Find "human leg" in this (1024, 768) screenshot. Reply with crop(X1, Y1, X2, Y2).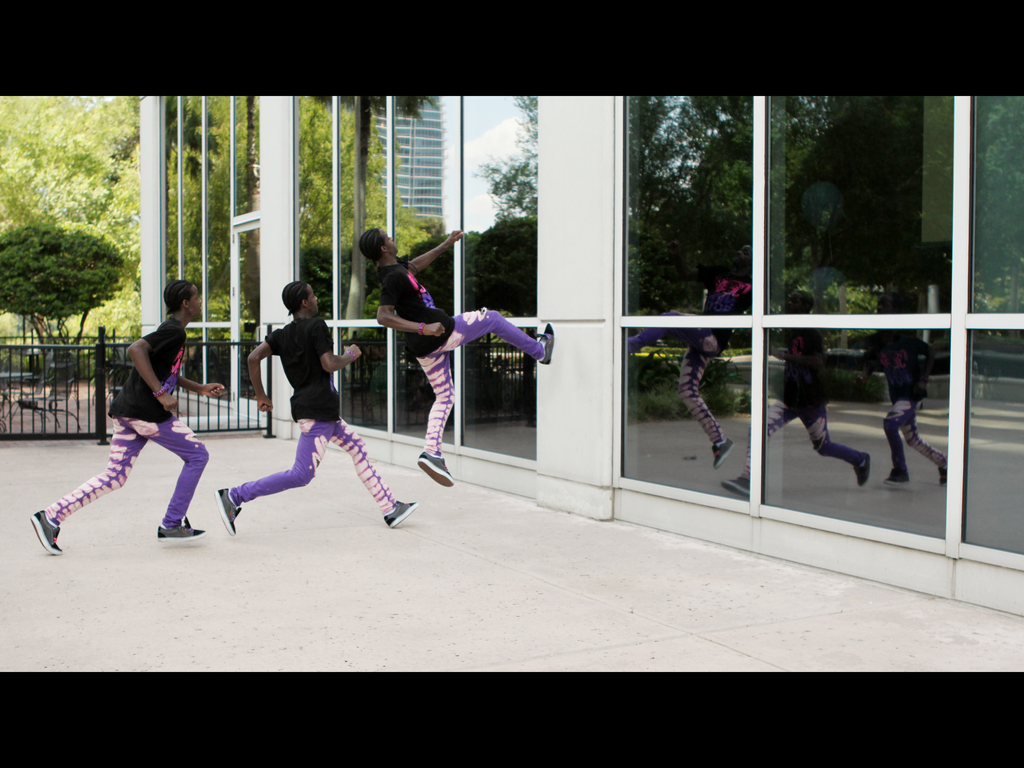
crop(215, 412, 338, 536).
